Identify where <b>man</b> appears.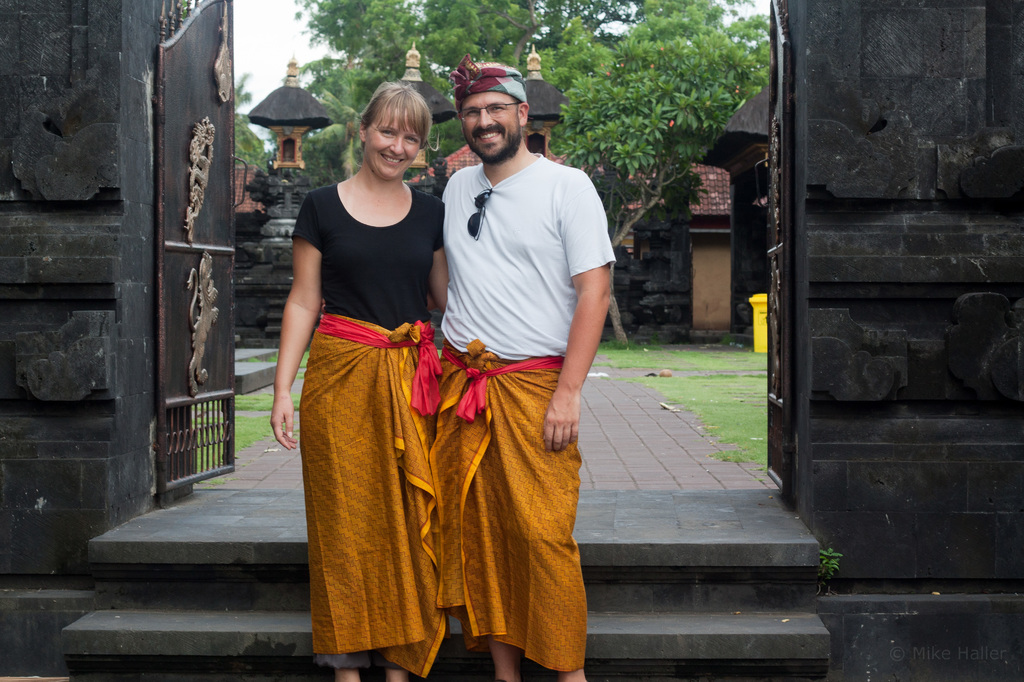
Appears at 332, 66, 596, 654.
